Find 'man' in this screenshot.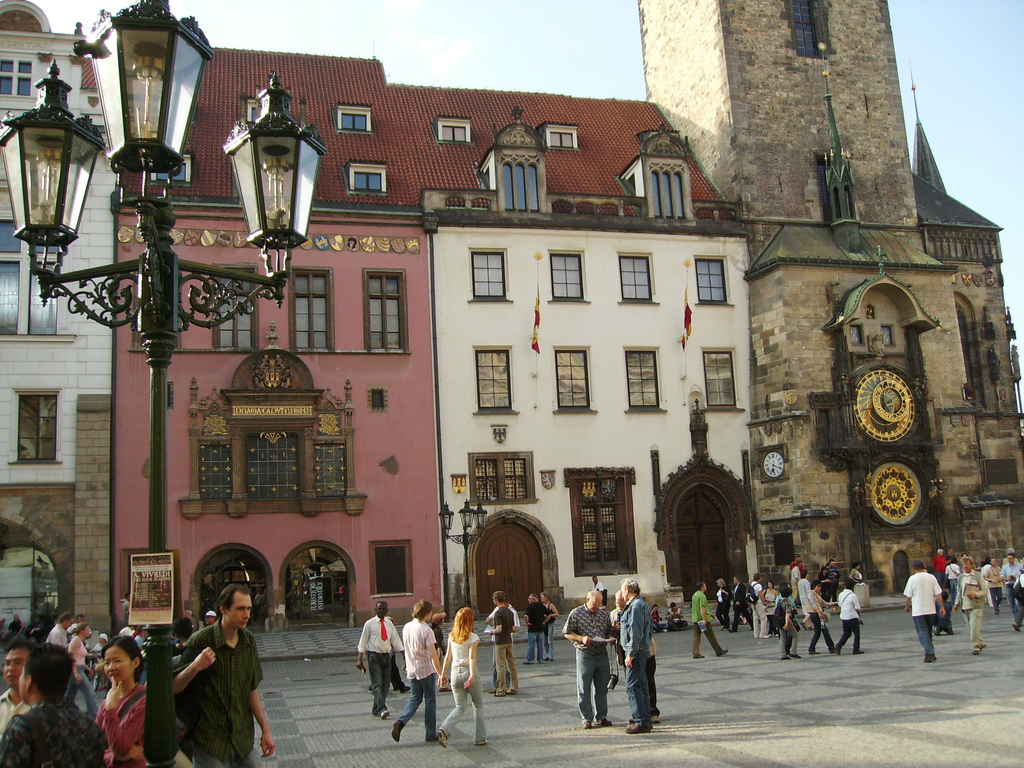
The bounding box for 'man' is left=982, top=561, right=1007, bottom=616.
